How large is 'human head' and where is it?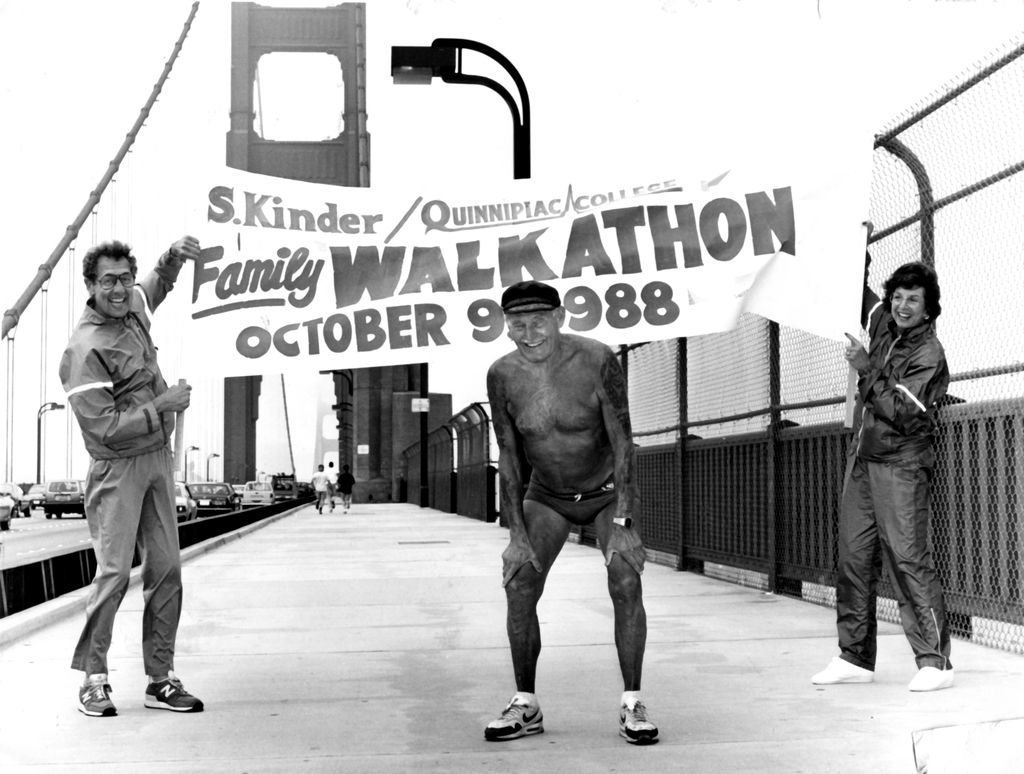
Bounding box: (86,239,138,318).
